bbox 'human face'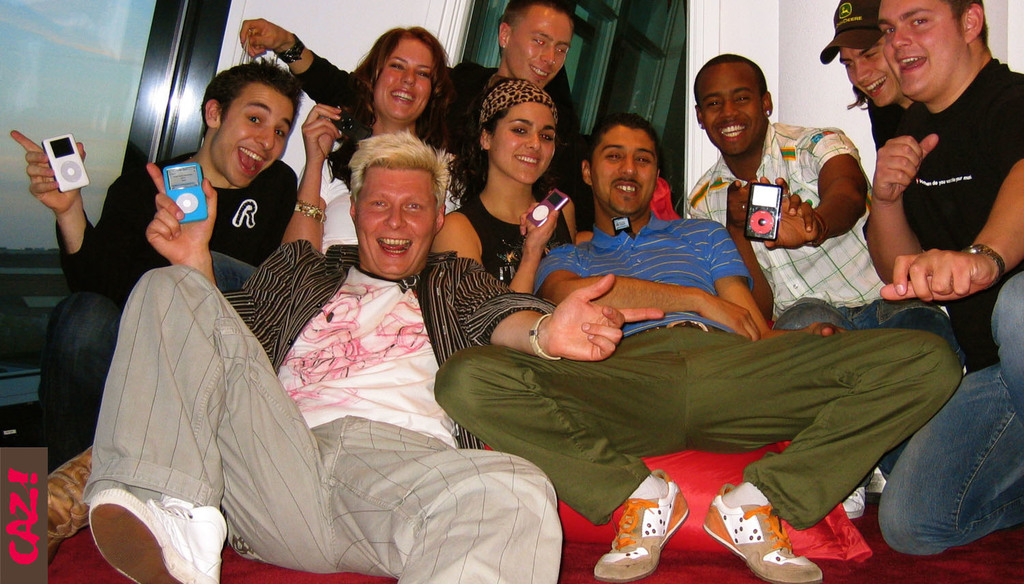
874,0,957,98
